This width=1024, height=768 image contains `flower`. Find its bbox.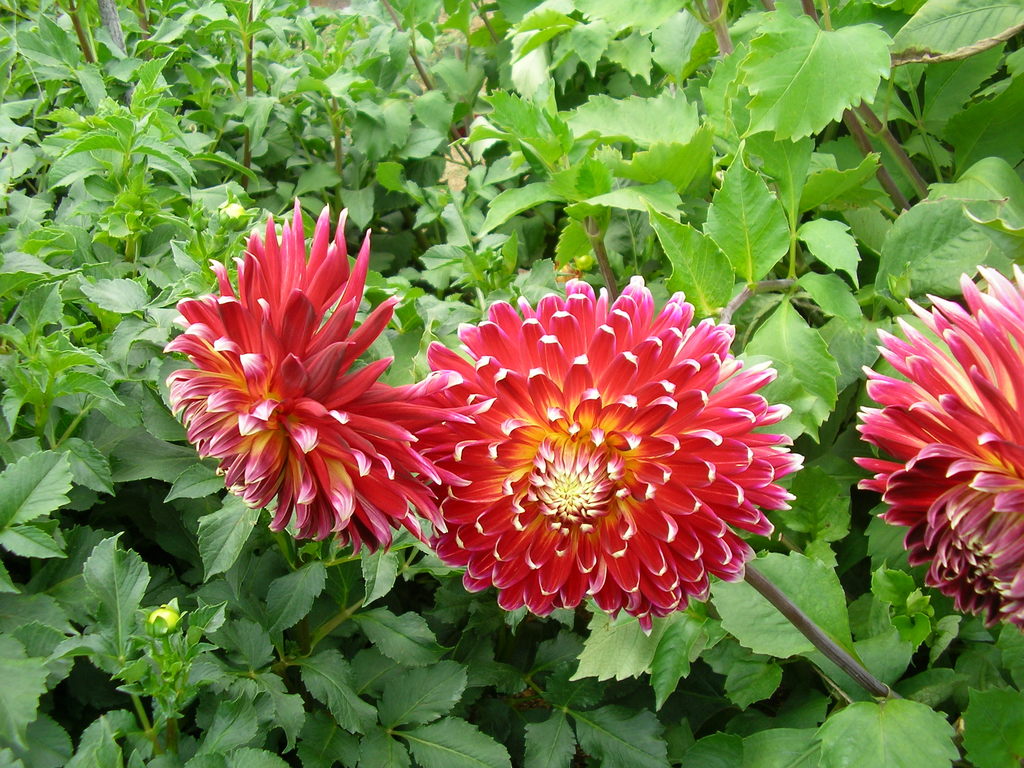
852/262/1023/625.
